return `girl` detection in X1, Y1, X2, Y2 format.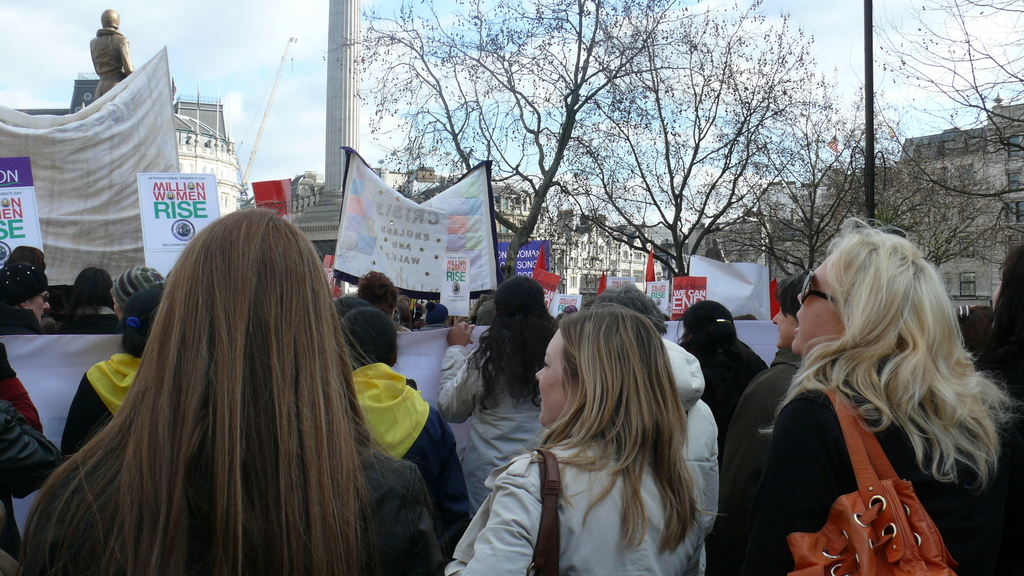
984, 244, 1023, 485.
